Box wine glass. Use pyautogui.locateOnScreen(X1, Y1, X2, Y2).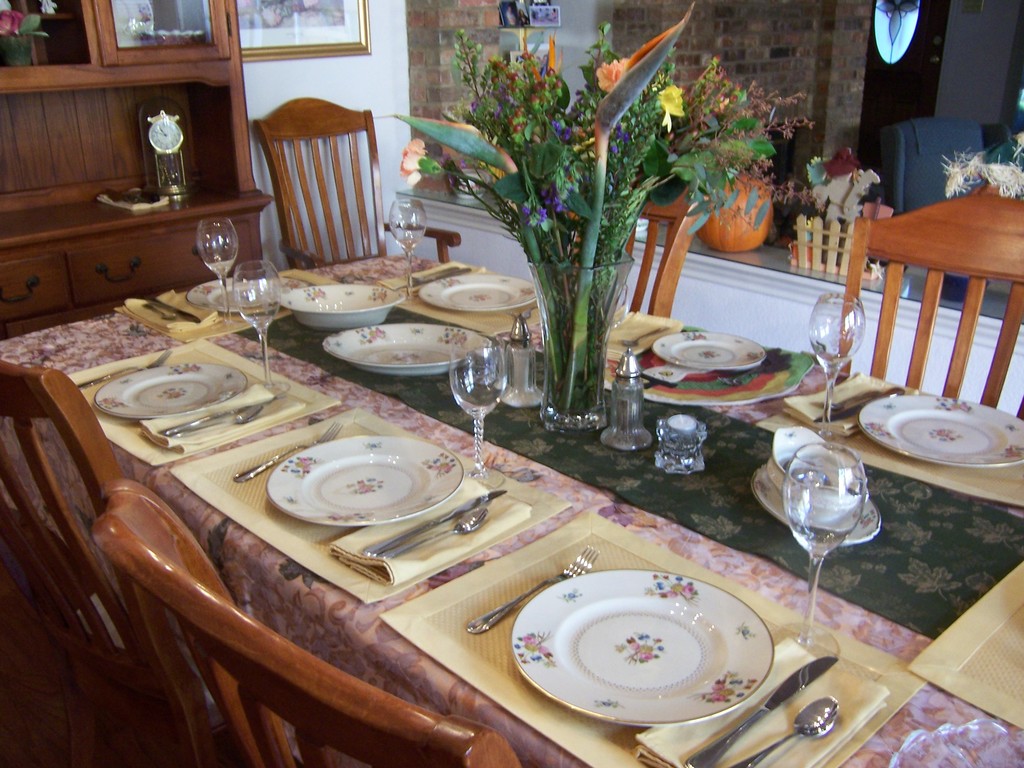
pyautogui.locateOnScreen(234, 262, 285, 397).
